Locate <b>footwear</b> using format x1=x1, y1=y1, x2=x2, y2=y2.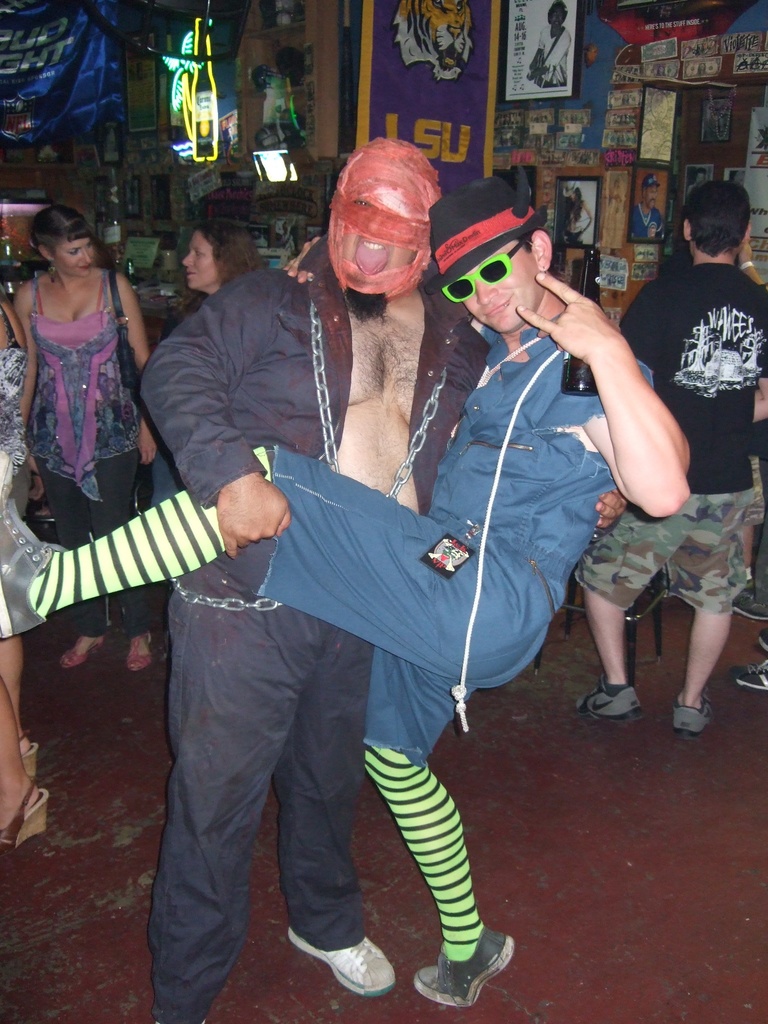
x1=570, y1=679, x2=641, y2=719.
